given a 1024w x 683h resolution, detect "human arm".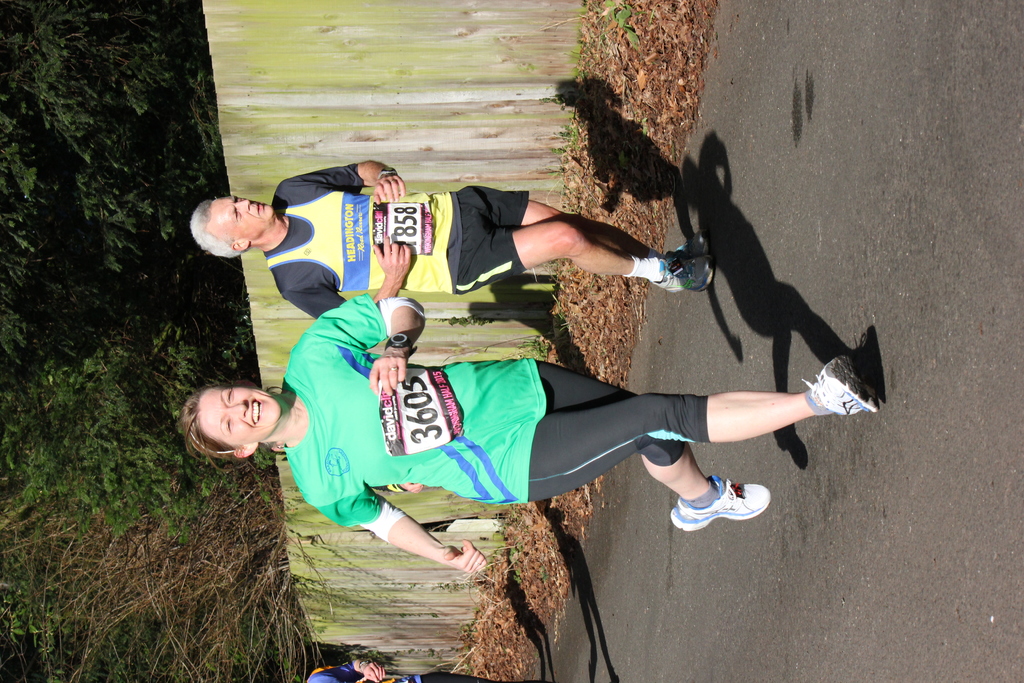
bbox=[309, 483, 492, 577].
